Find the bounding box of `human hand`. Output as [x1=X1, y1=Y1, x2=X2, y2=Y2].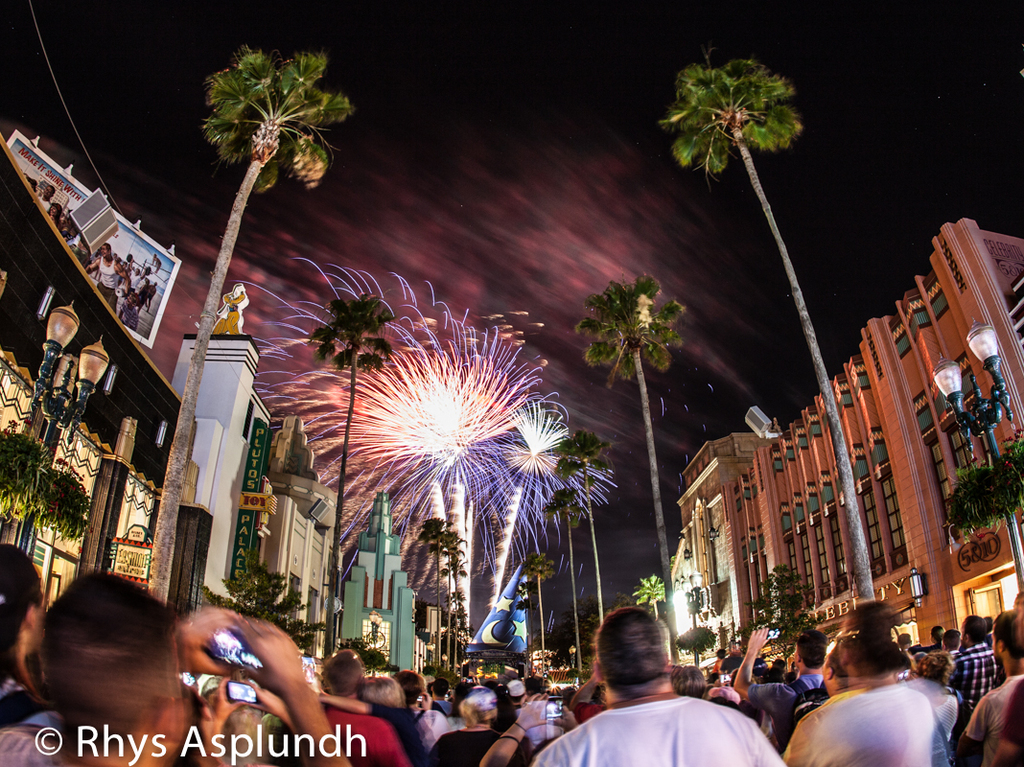
[x1=550, y1=702, x2=576, y2=730].
